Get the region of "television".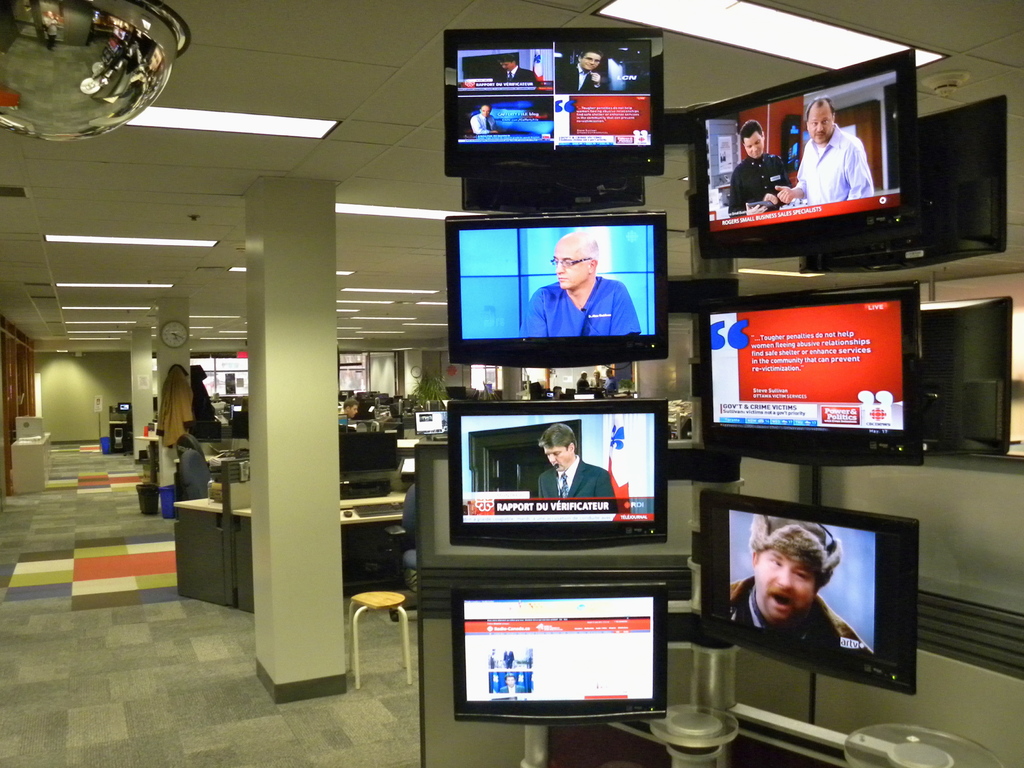
box(451, 582, 682, 721).
